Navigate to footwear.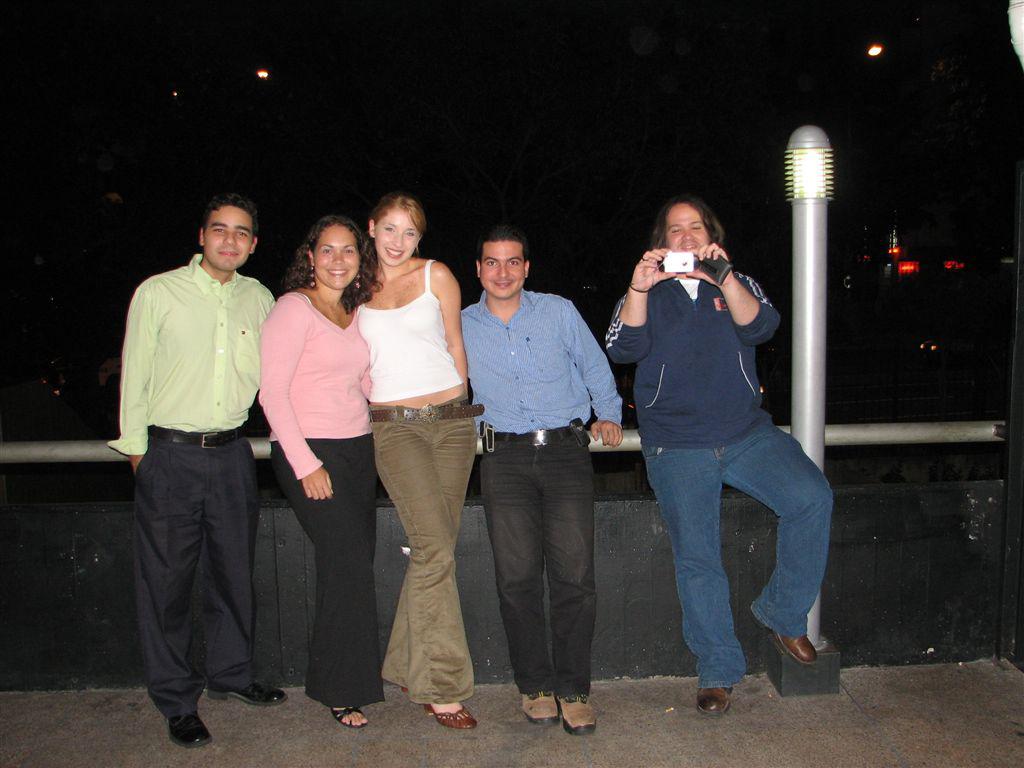
Navigation target: (695,683,731,715).
